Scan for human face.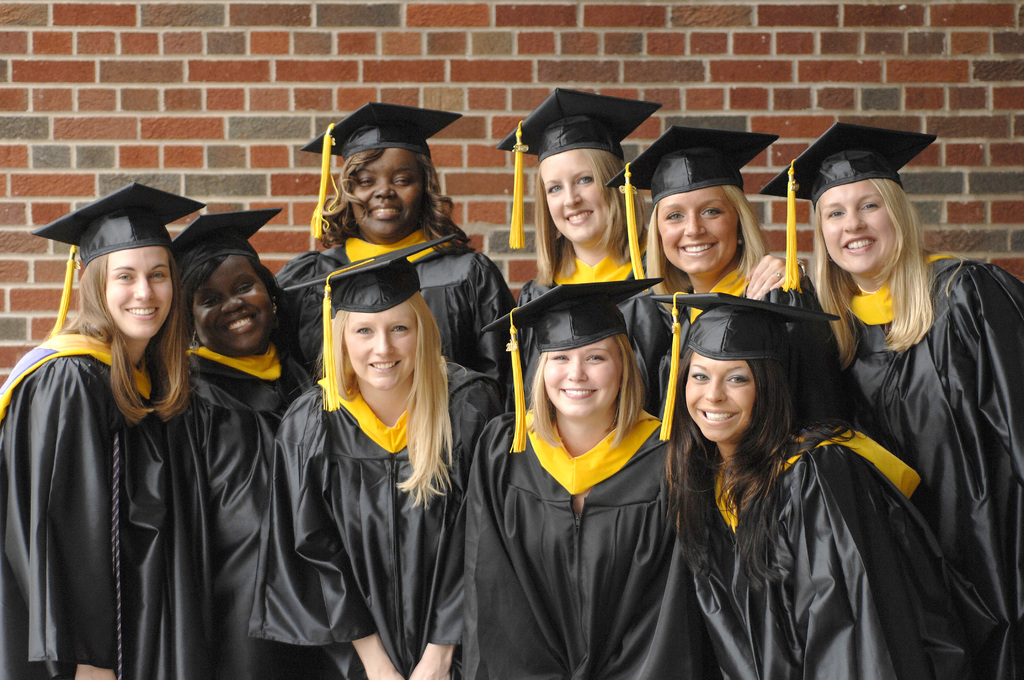
Scan result: select_region(186, 250, 280, 355).
